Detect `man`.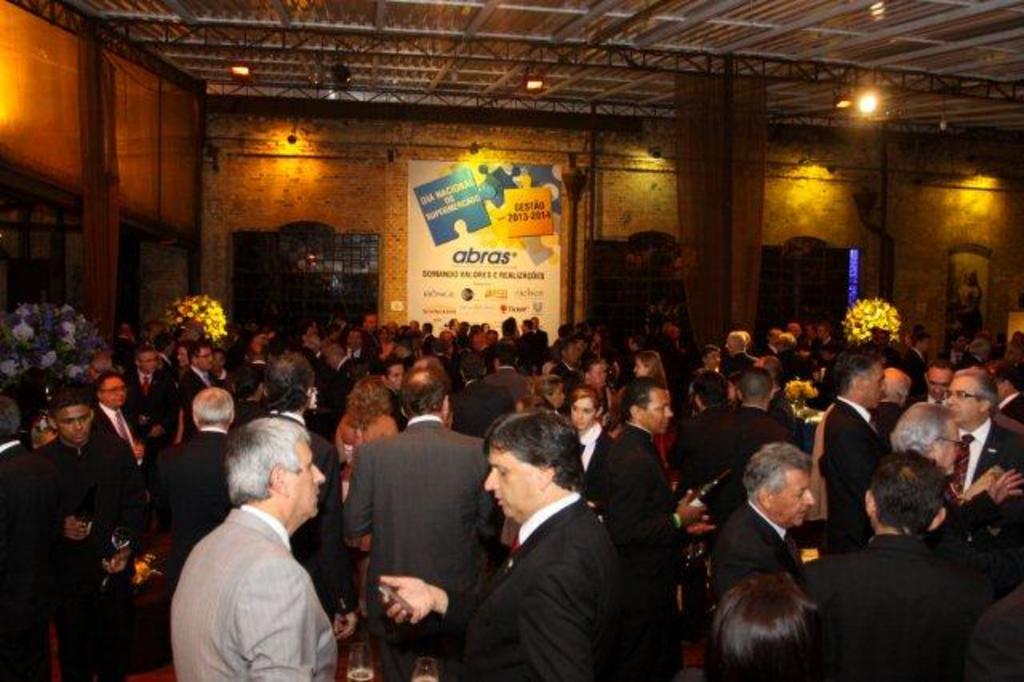
Detected at <region>600, 378, 723, 680</region>.
